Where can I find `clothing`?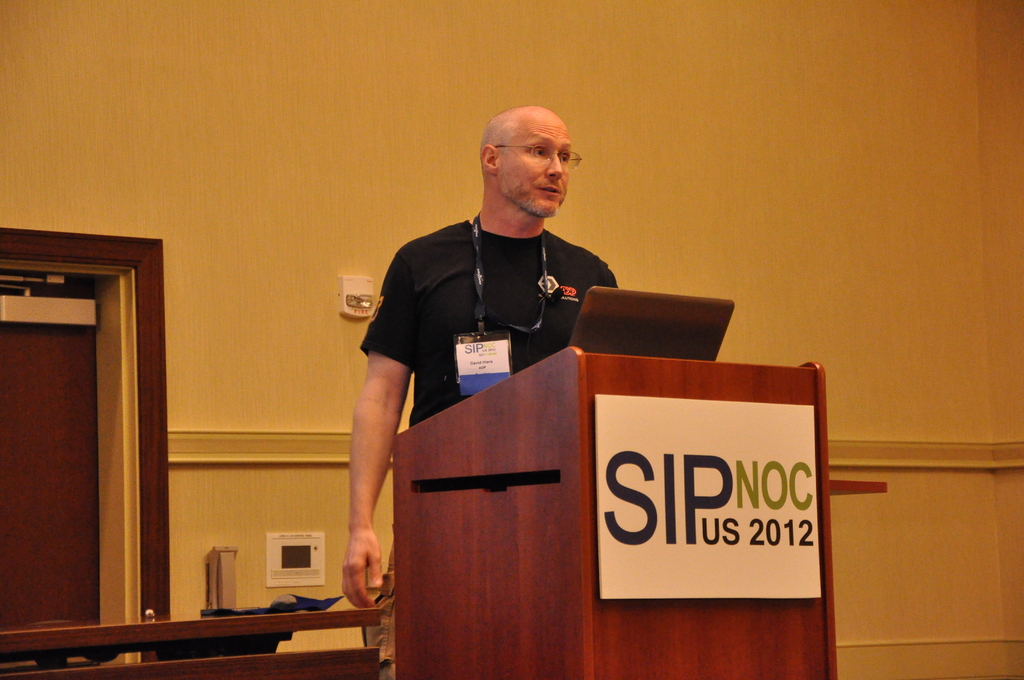
You can find it at l=357, t=161, r=649, b=440.
